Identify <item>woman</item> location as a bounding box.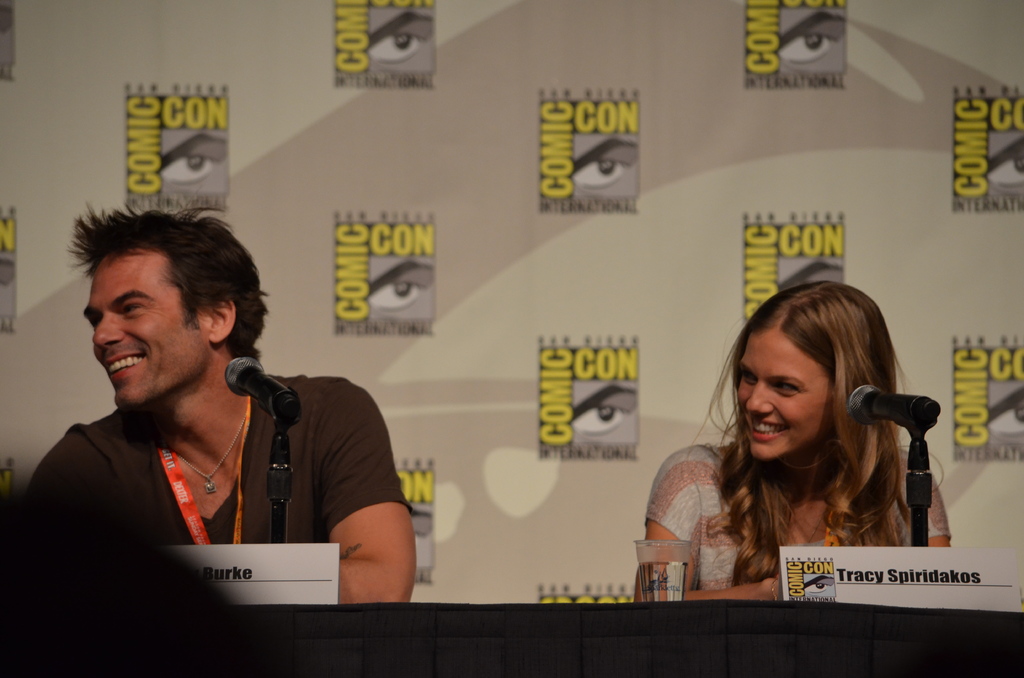
[x1=630, y1=289, x2=950, y2=603].
